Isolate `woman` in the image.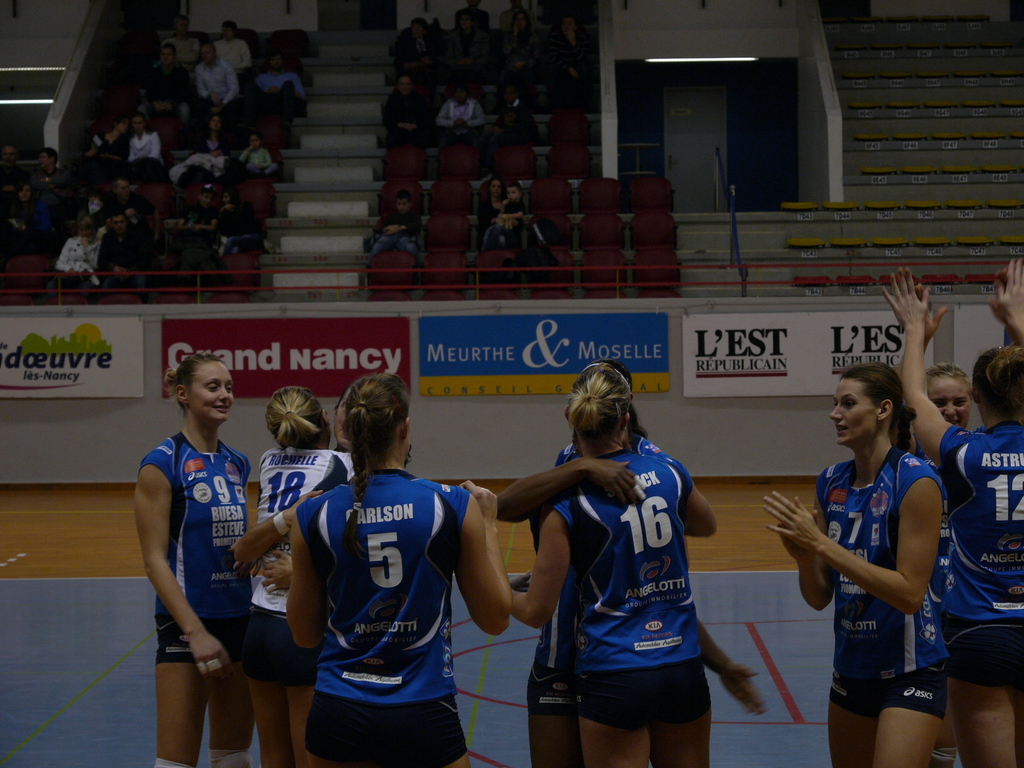
Isolated region: pyautogui.locateOnScreen(234, 377, 364, 767).
